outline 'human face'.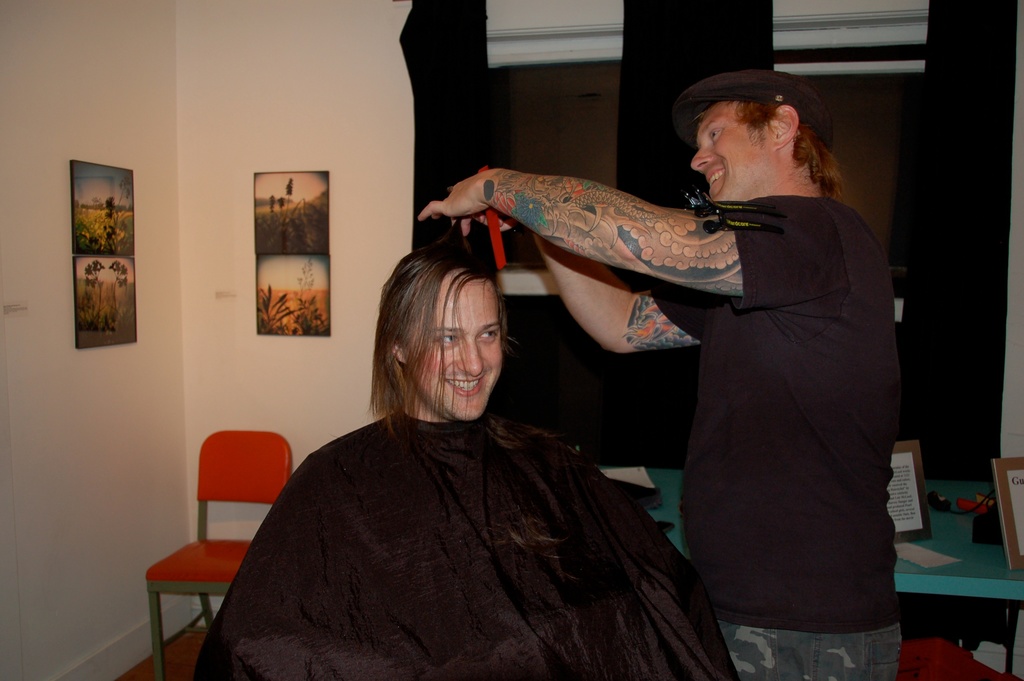
Outline: box=[690, 104, 766, 199].
